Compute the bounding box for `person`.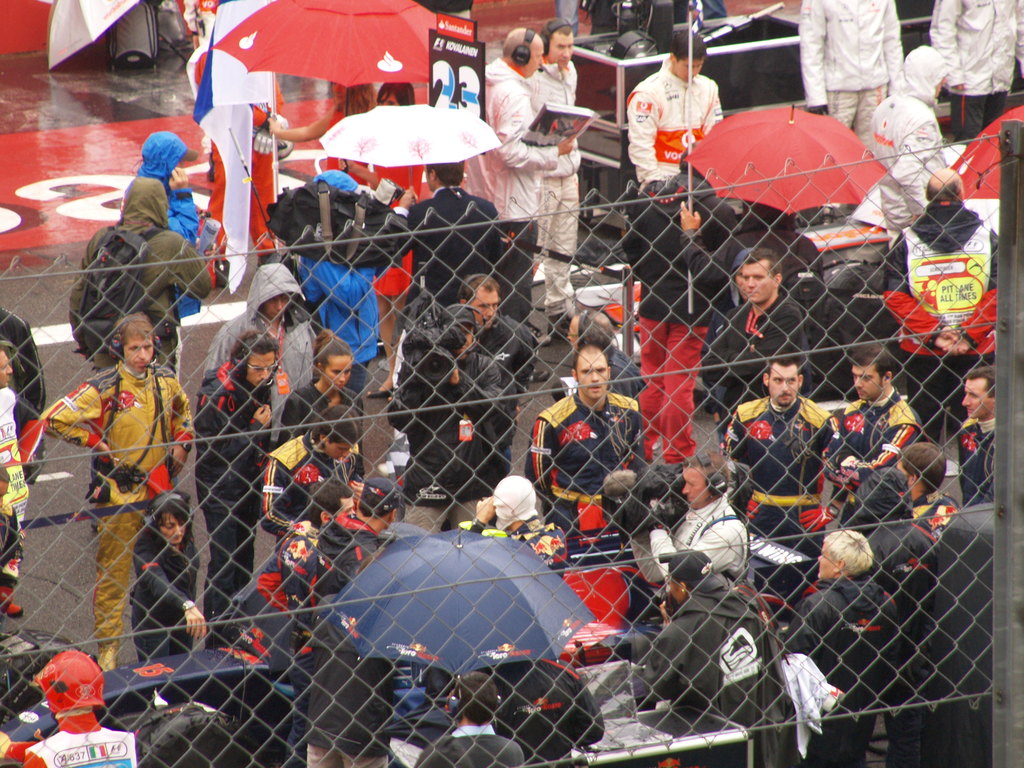
{"x1": 259, "y1": 403, "x2": 365, "y2": 569}.
